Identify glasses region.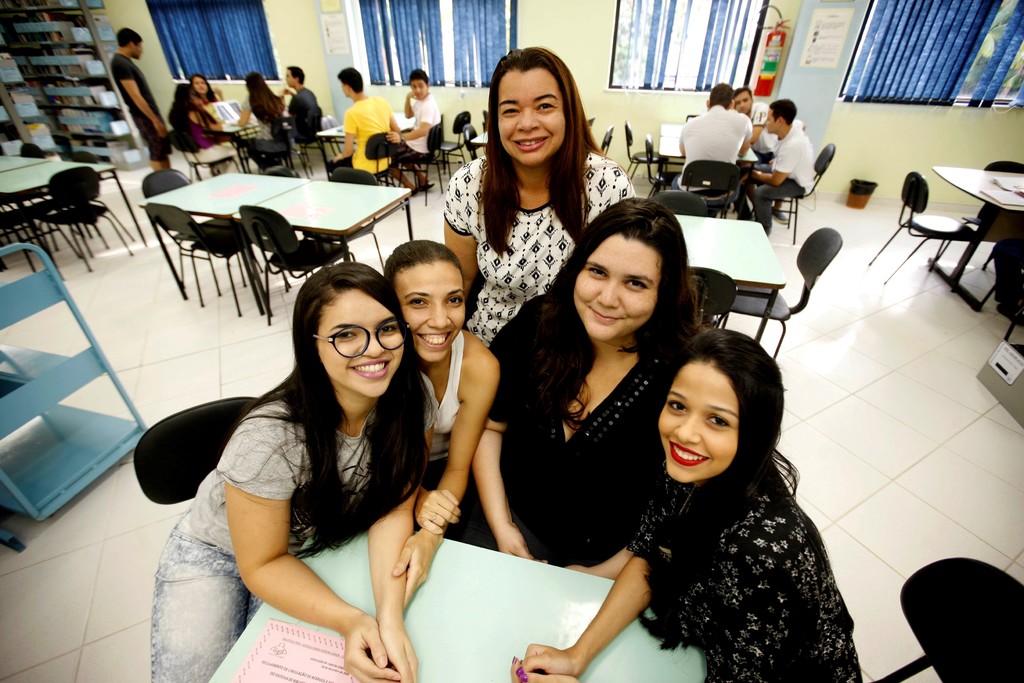
Region: <region>316, 320, 413, 361</region>.
